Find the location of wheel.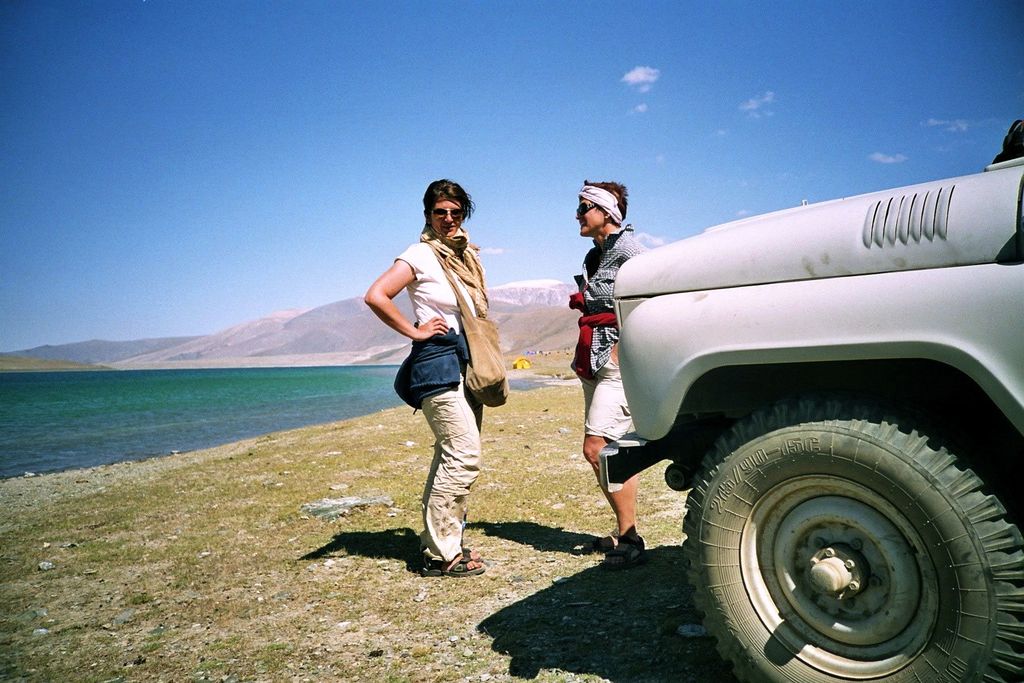
Location: x1=683, y1=389, x2=1023, y2=682.
